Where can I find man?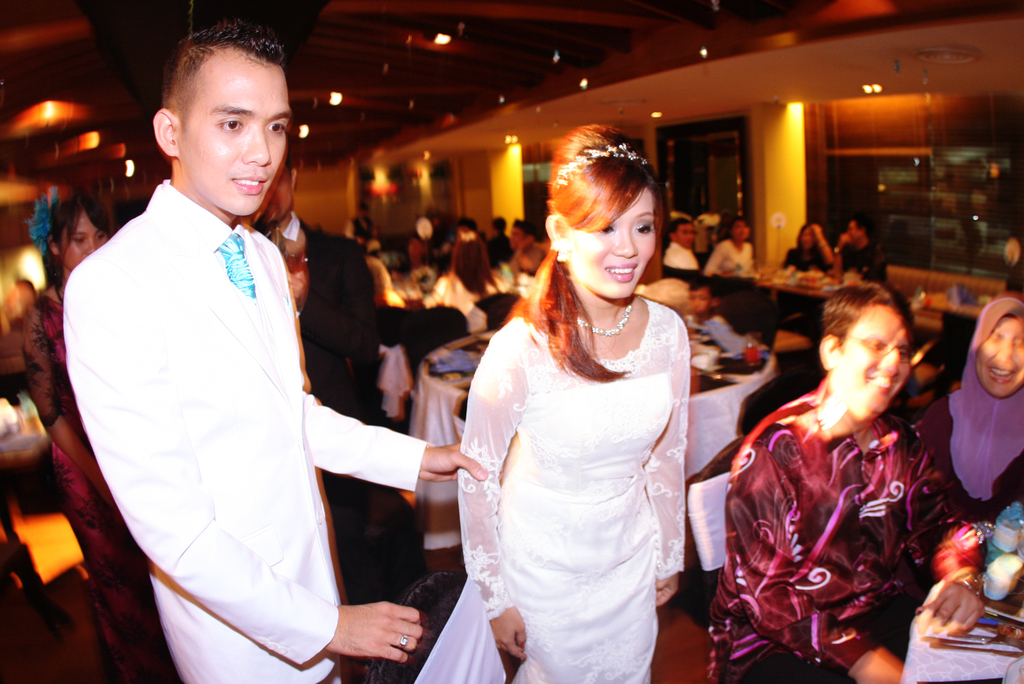
You can find it at box(68, 35, 436, 683).
